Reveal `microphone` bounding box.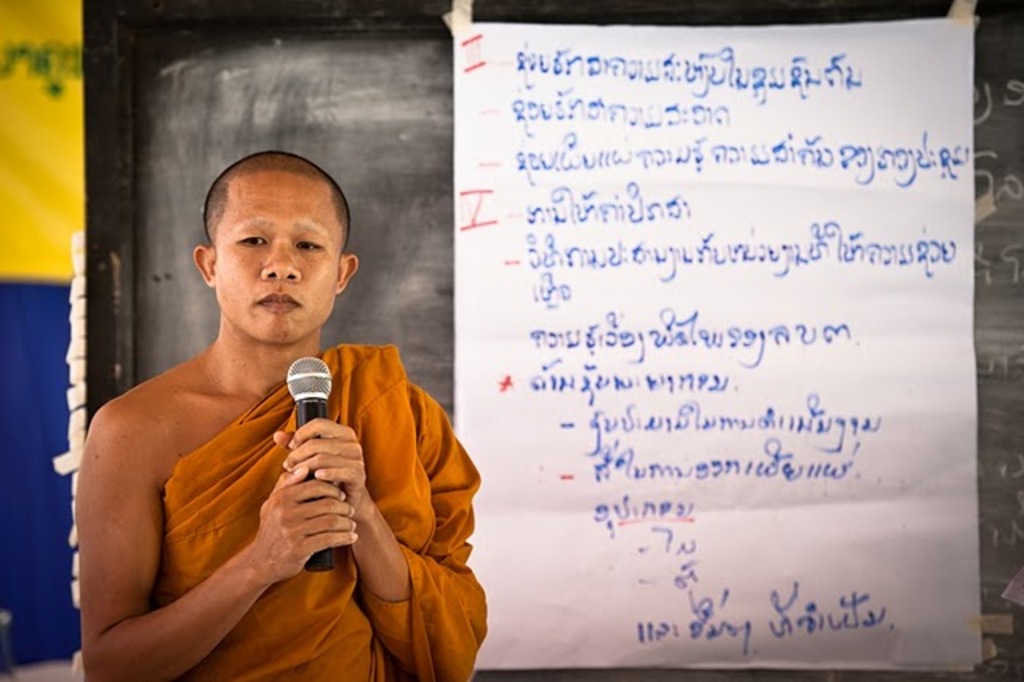
Revealed: rect(288, 355, 333, 572).
